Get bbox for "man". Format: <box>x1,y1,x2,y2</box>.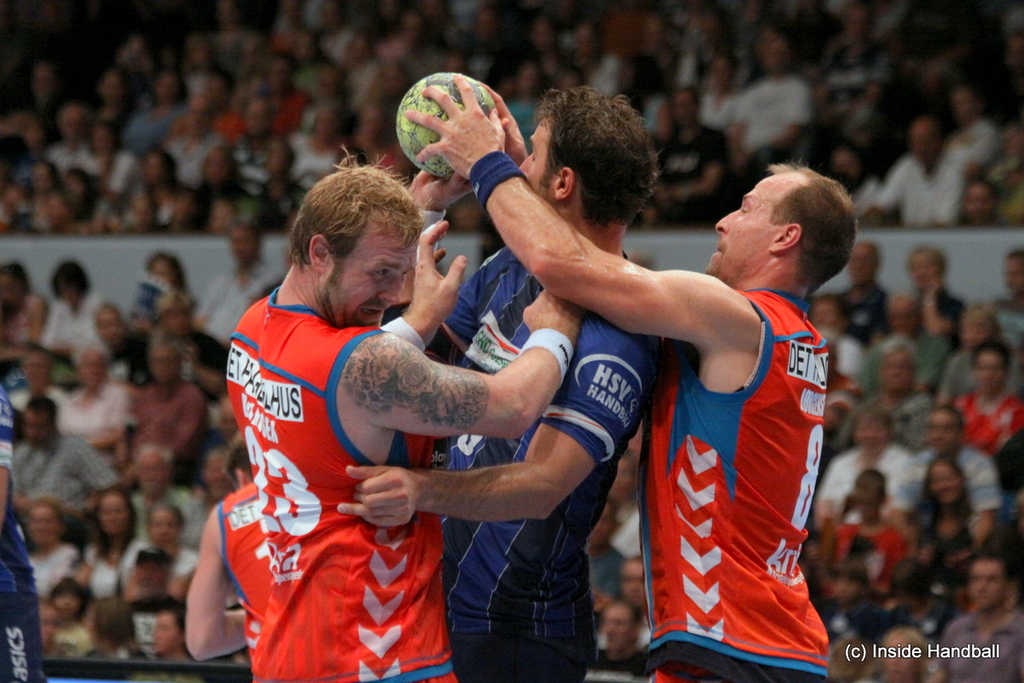
<box>935,548,1023,682</box>.
